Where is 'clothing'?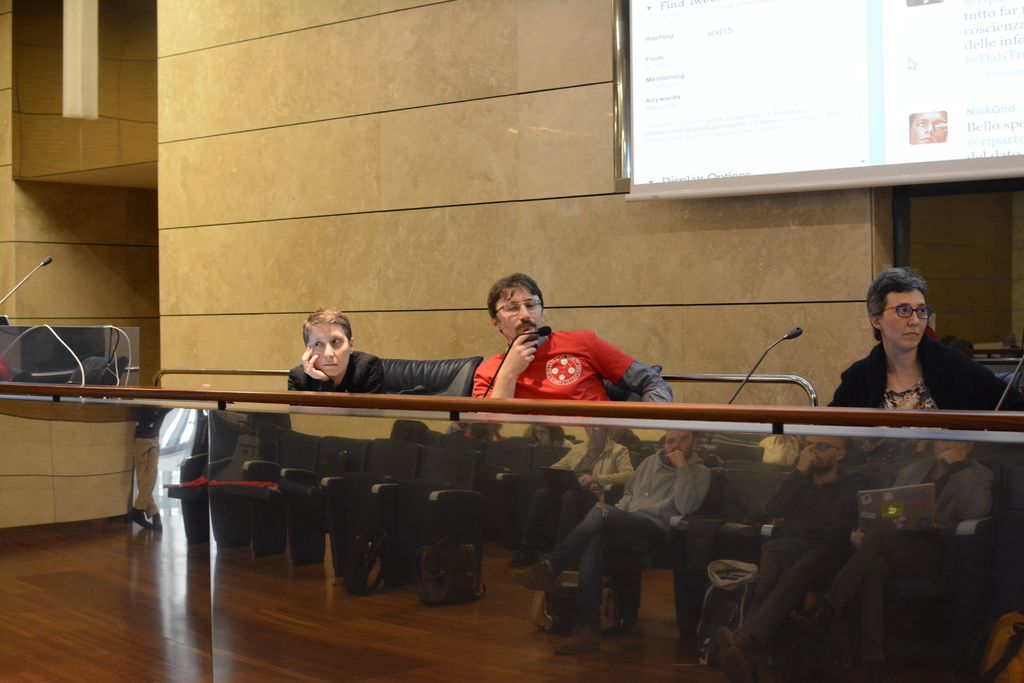
bbox(473, 331, 667, 406).
